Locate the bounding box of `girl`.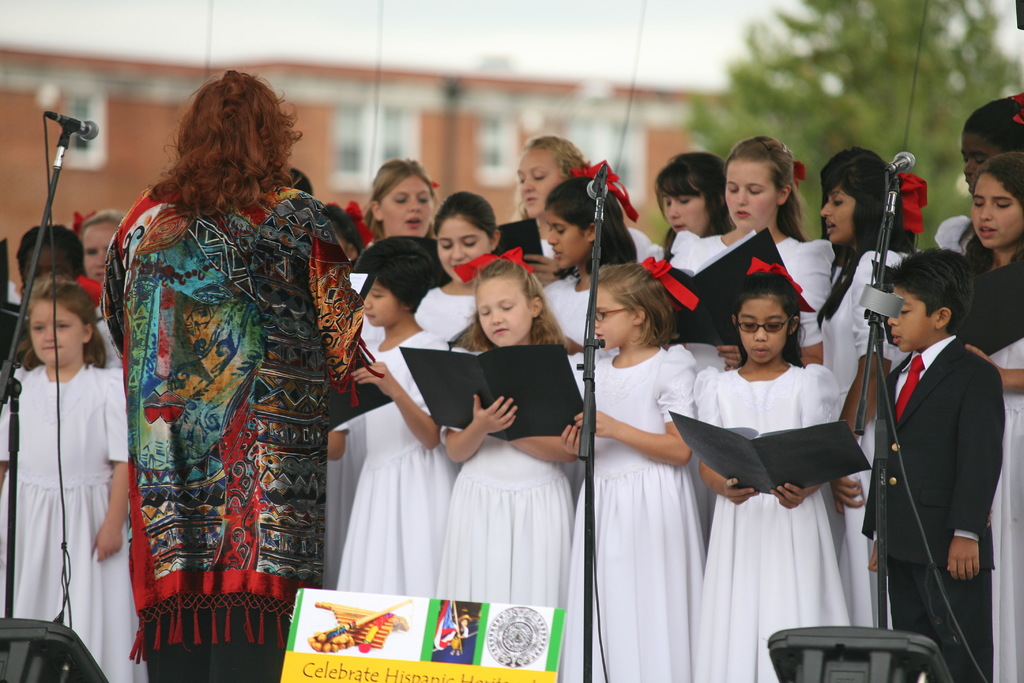
Bounding box: left=810, top=159, right=920, bottom=635.
